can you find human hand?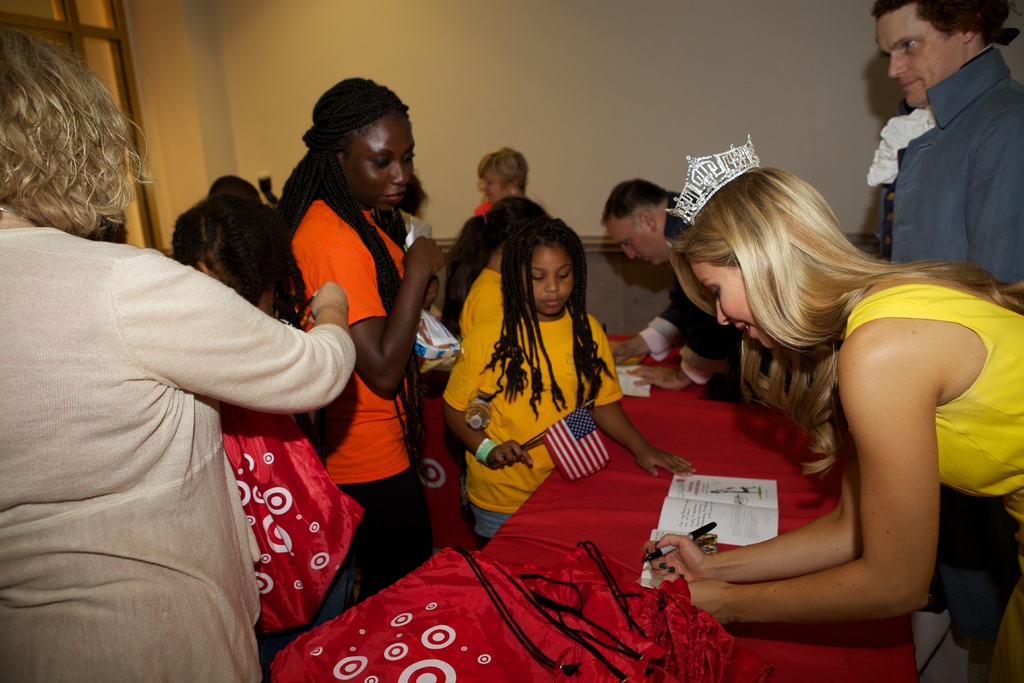
Yes, bounding box: pyautogui.locateOnScreen(426, 277, 441, 308).
